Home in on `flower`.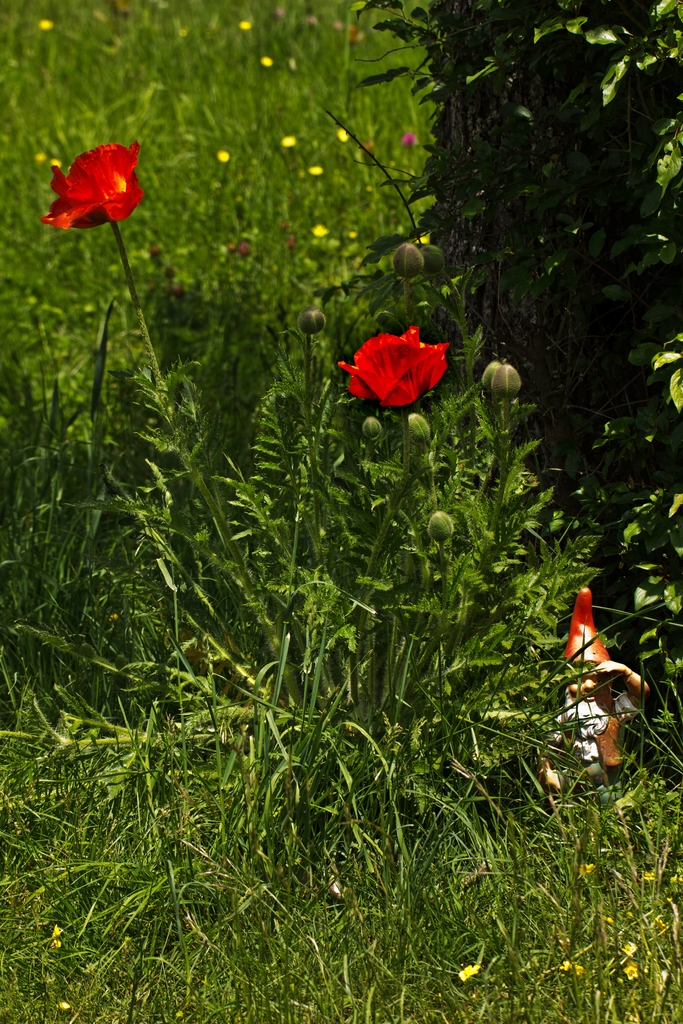
Homed in at (left=238, top=19, right=257, bottom=35).
